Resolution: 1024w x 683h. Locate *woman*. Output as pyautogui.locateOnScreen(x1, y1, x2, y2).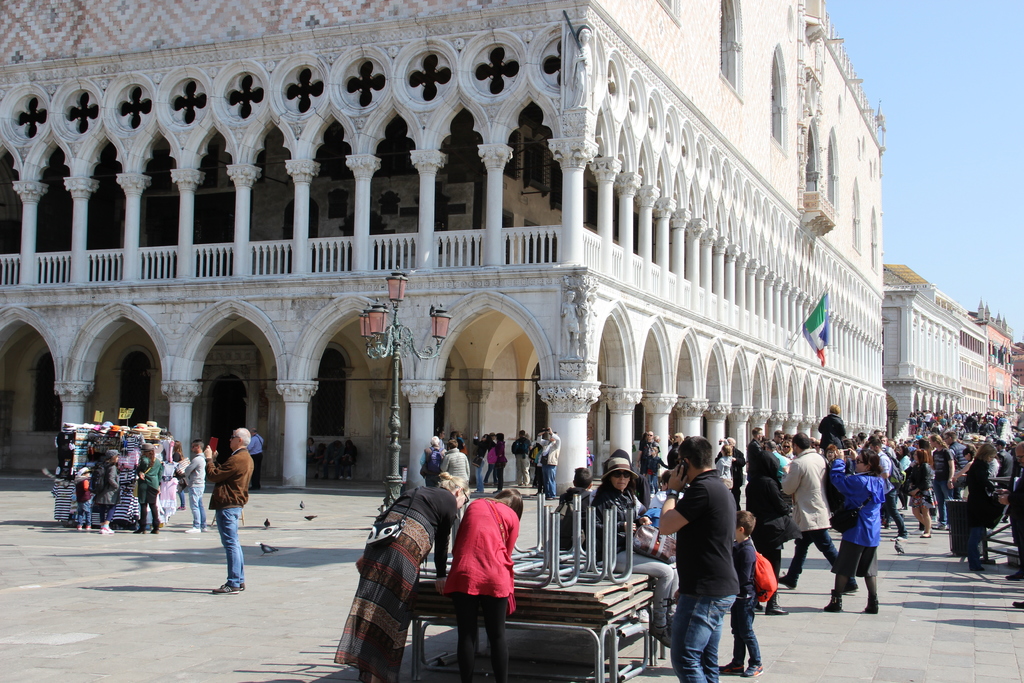
pyautogui.locateOnScreen(781, 441, 790, 460).
